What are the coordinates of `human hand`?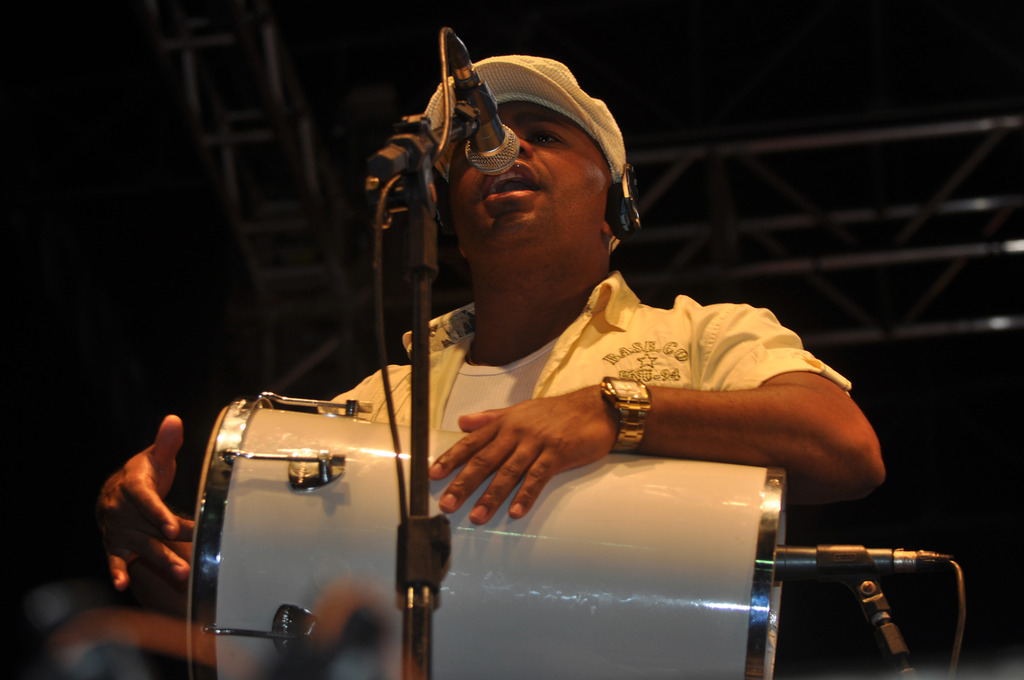
x1=94, y1=412, x2=200, y2=597.
